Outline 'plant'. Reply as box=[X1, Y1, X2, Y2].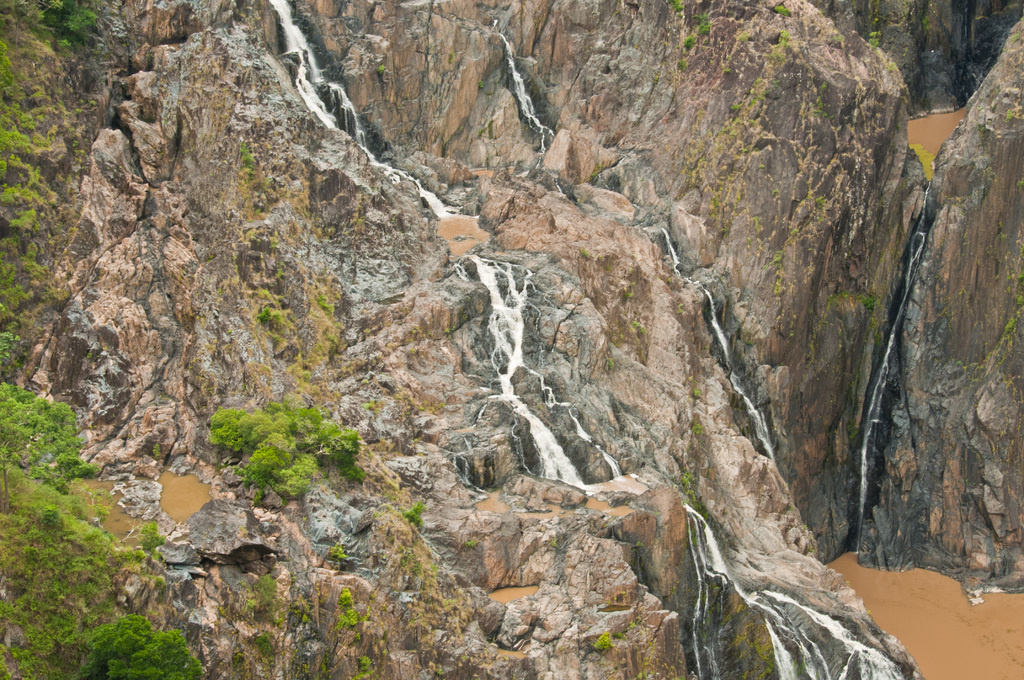
box=[604, 598, 612, 608].
